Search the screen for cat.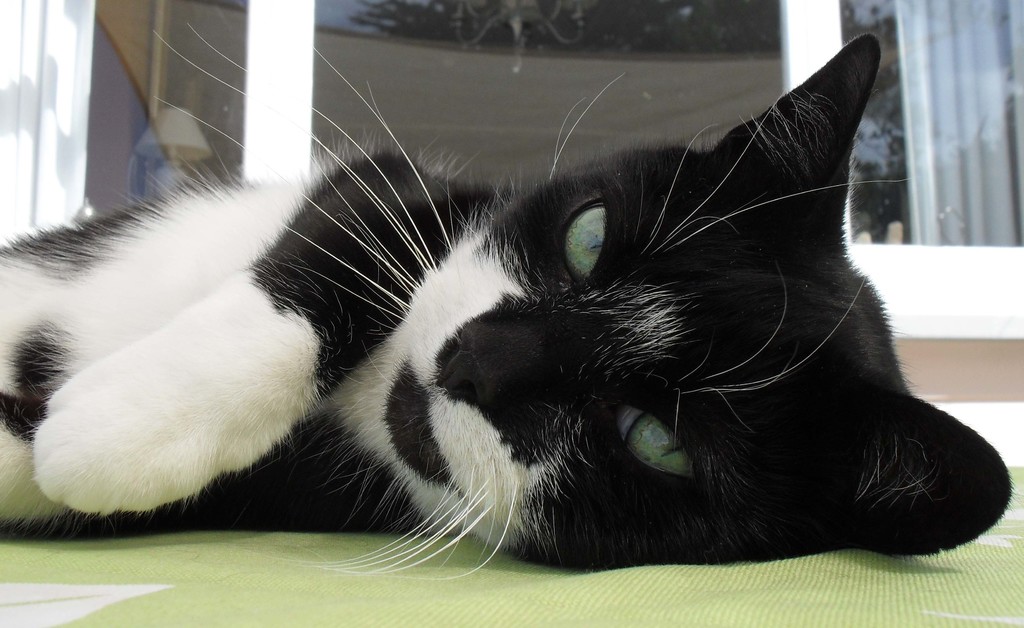
Found at box(0, 26, 1012, 584).
